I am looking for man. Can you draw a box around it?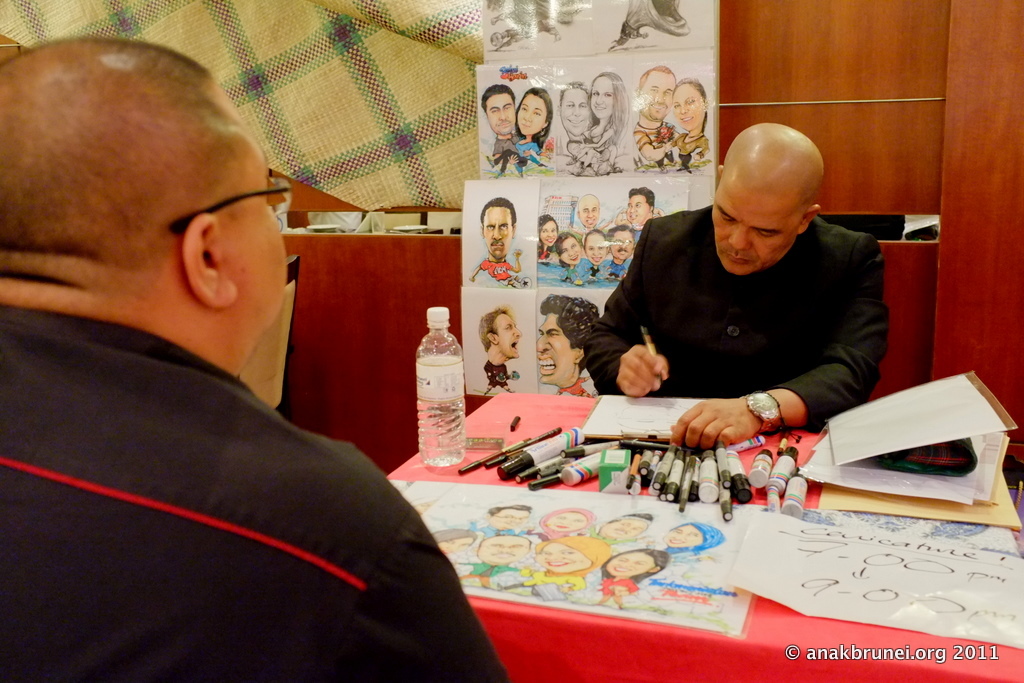
Sure, the bounding box is locate(558, 83, 622, 175).
